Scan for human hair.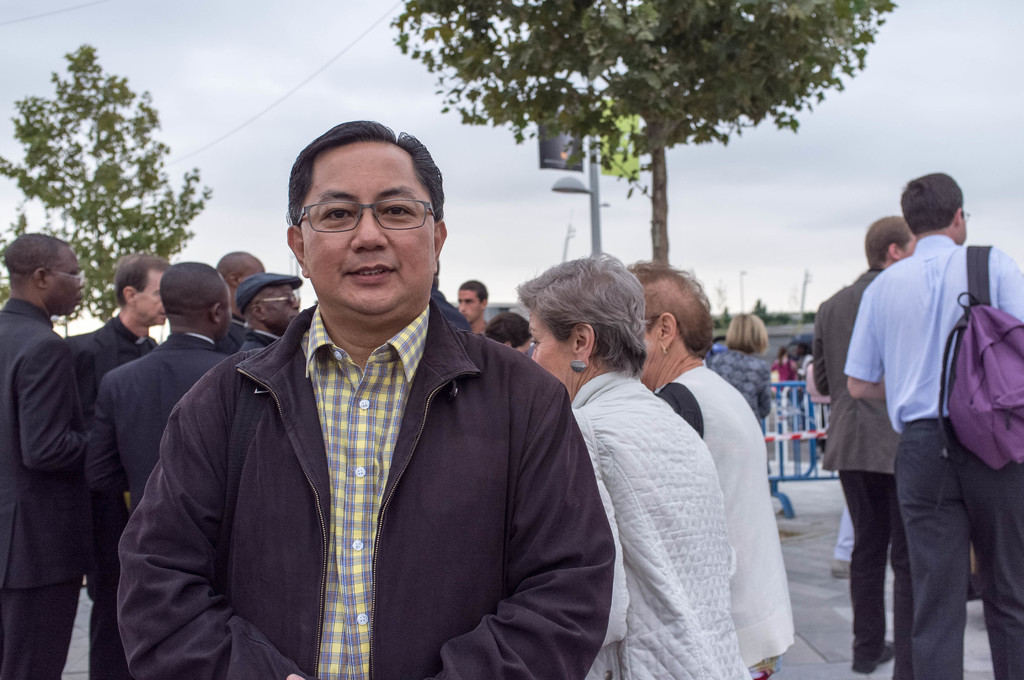
Scan result: <box>529,257,651,401</box>.
